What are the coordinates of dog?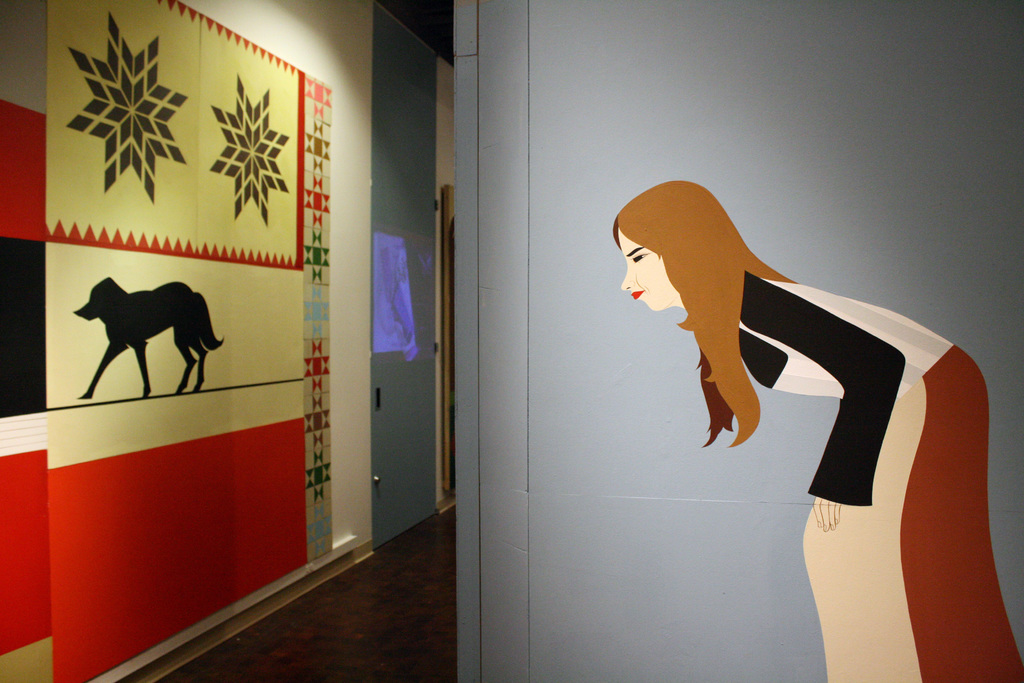
{"left": 69, "top": 274, "right": 225, "bottom": 400}.
